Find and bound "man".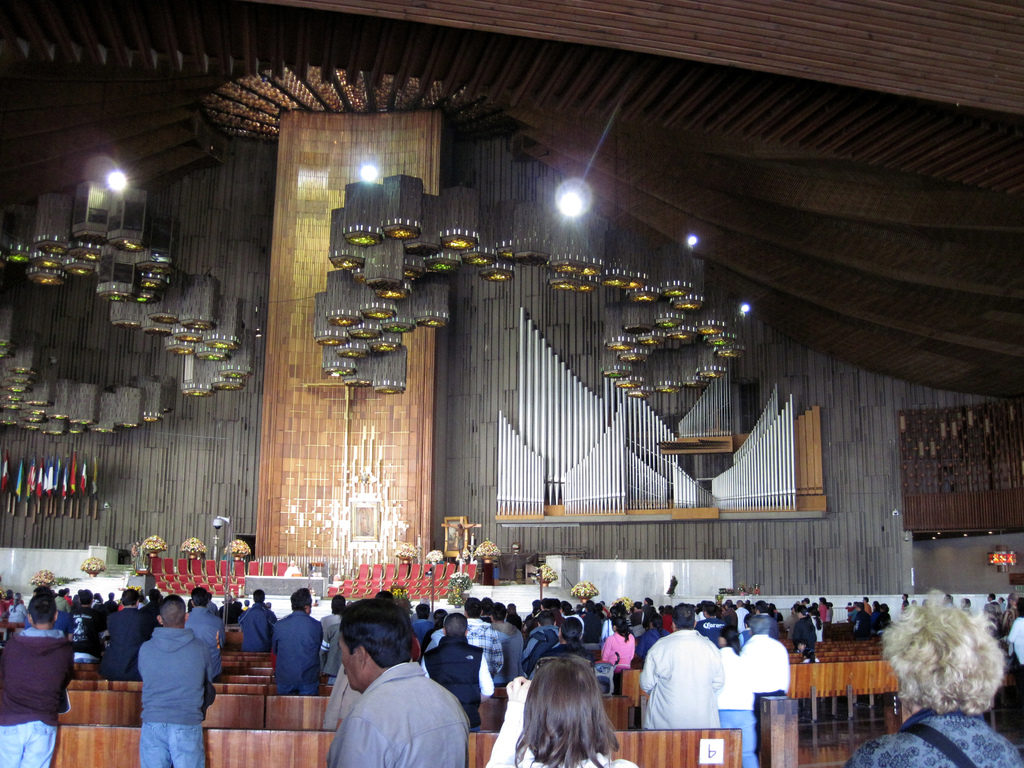
Bound: {"left": 310, "top": 609, "right": 468, "bottom": 767}.
